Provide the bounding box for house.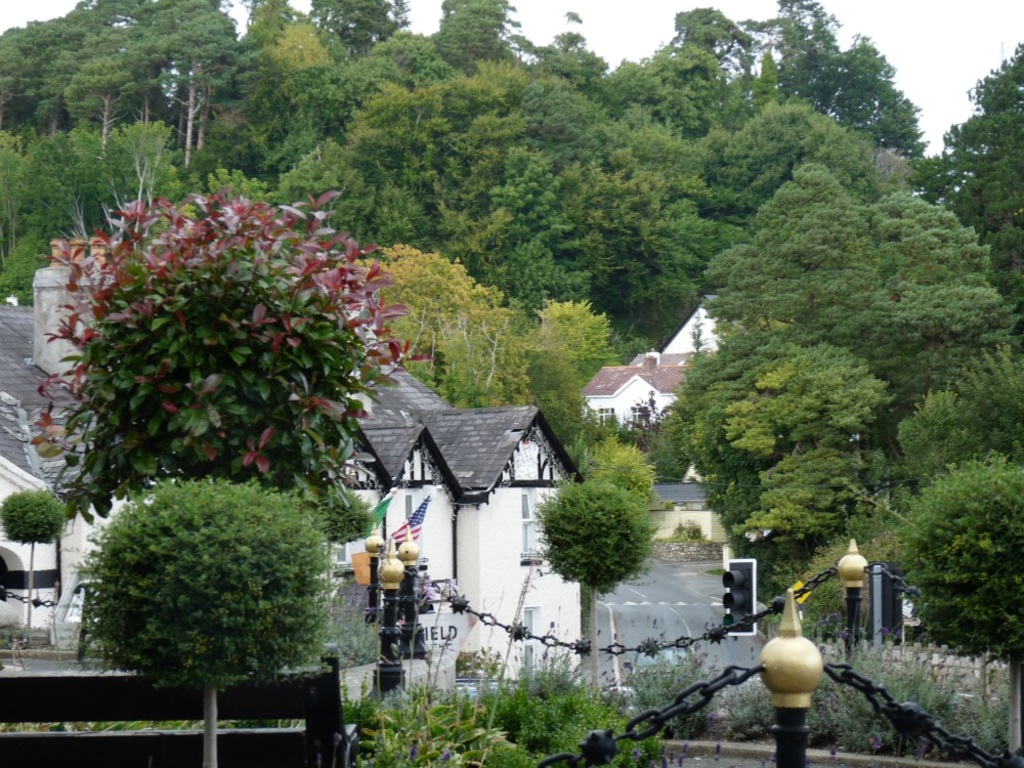
(left=0, top=245, right=589, bottom=685).
